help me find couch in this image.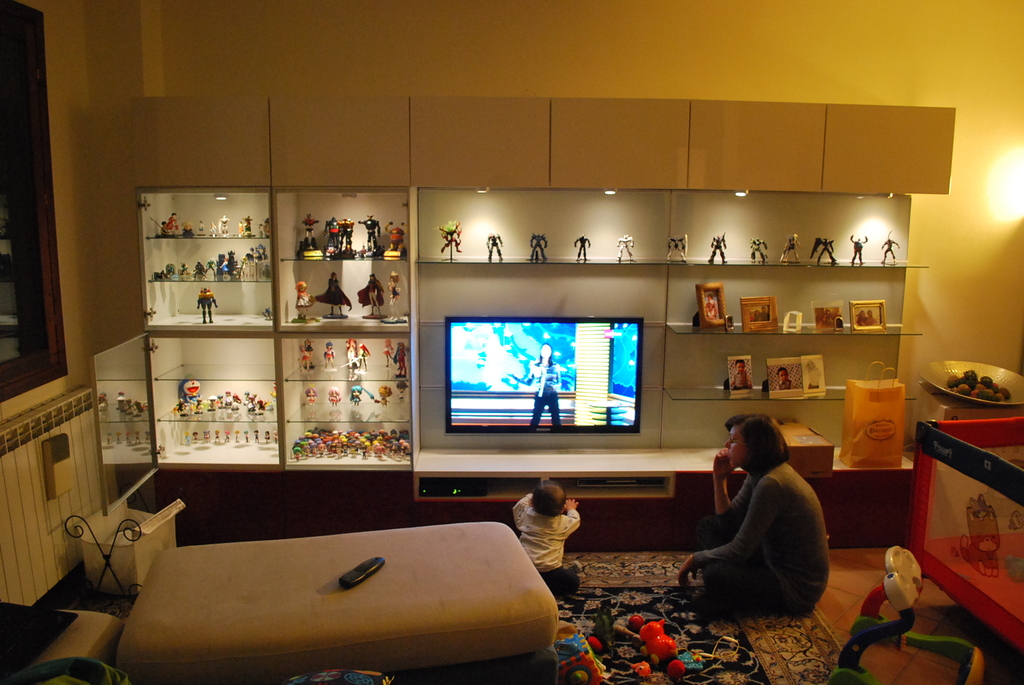
Found it: [114,521,559,684].
